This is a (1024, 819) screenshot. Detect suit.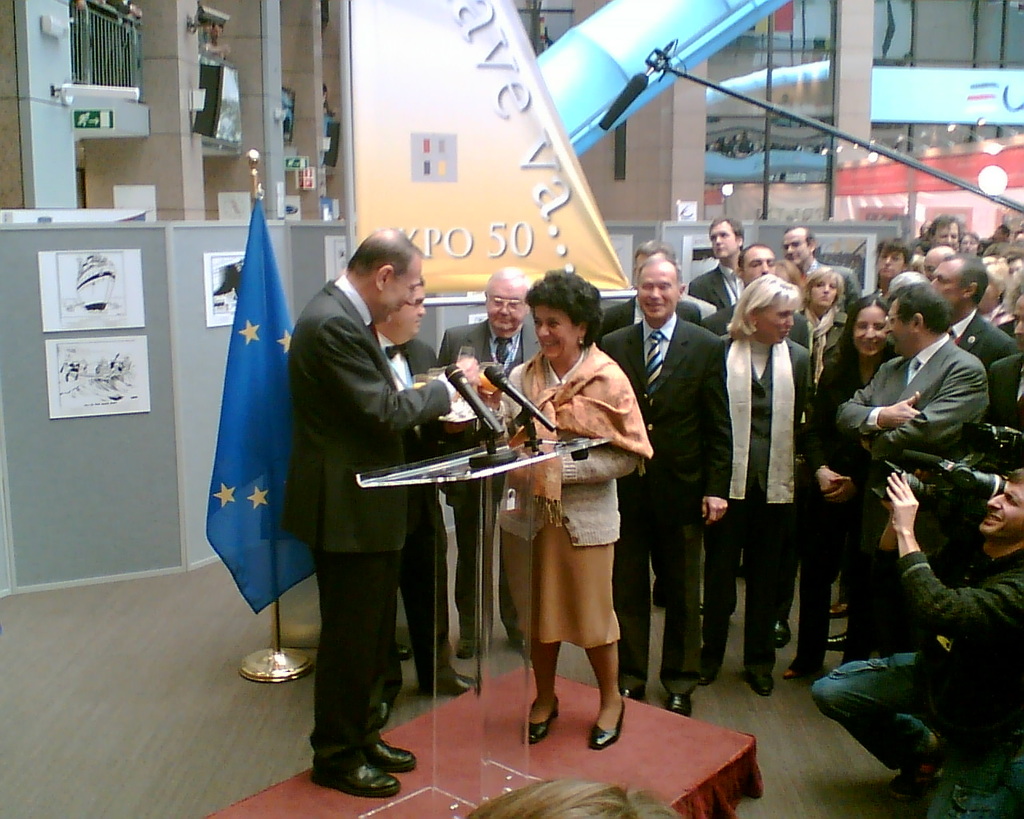
bbox(839, 330, 995, 661).
